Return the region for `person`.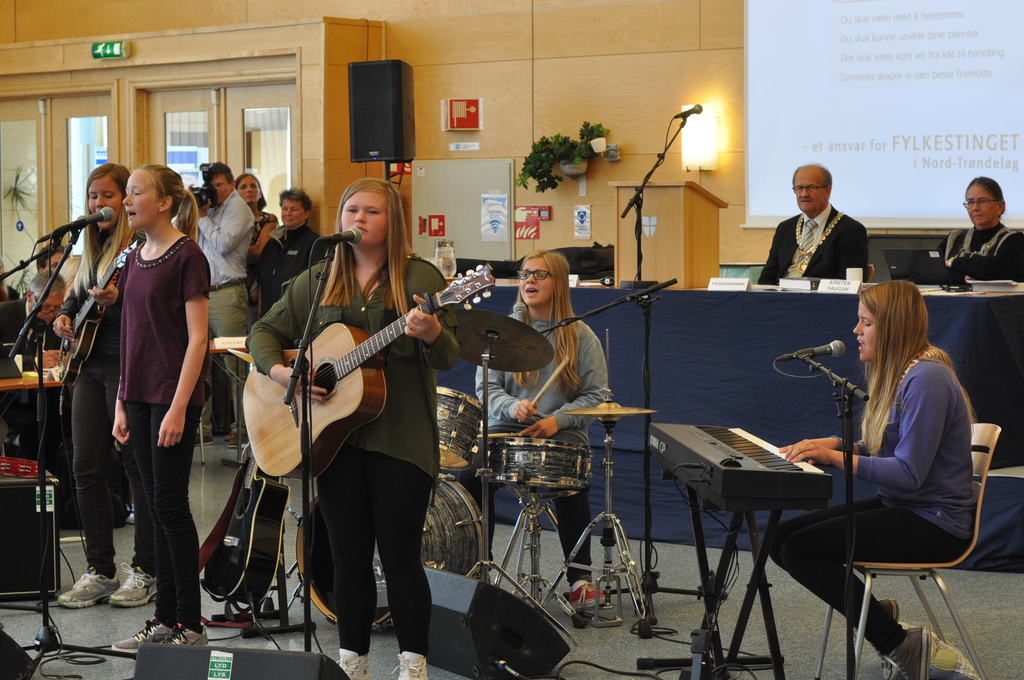
(left=756, top=163, right=870, bottom=282).
